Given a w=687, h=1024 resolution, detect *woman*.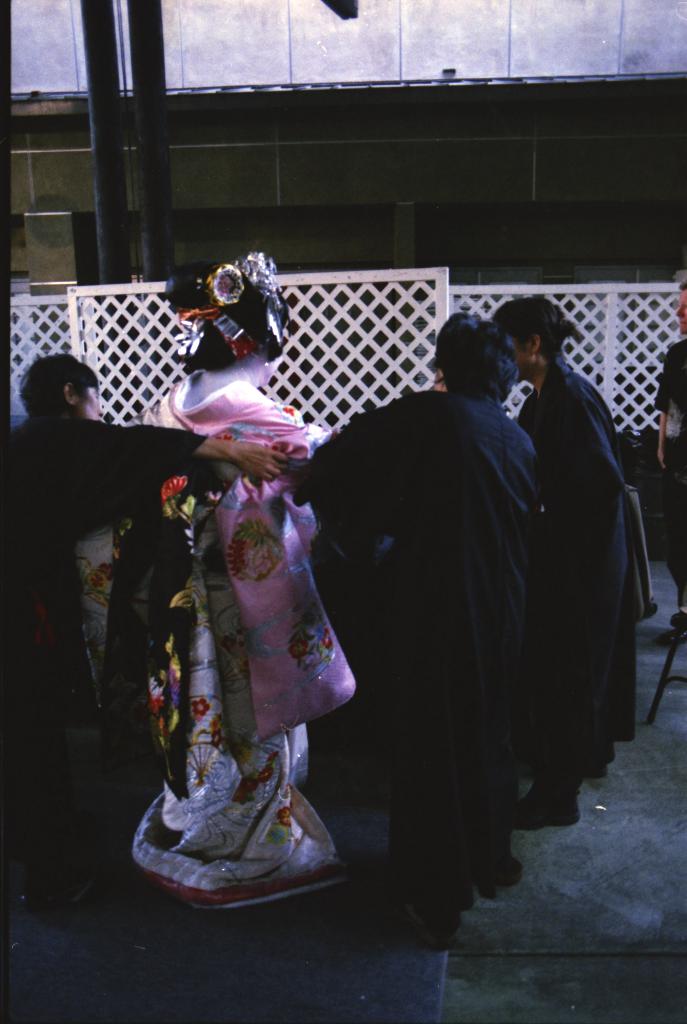
box(3, 353, 292, 916).
